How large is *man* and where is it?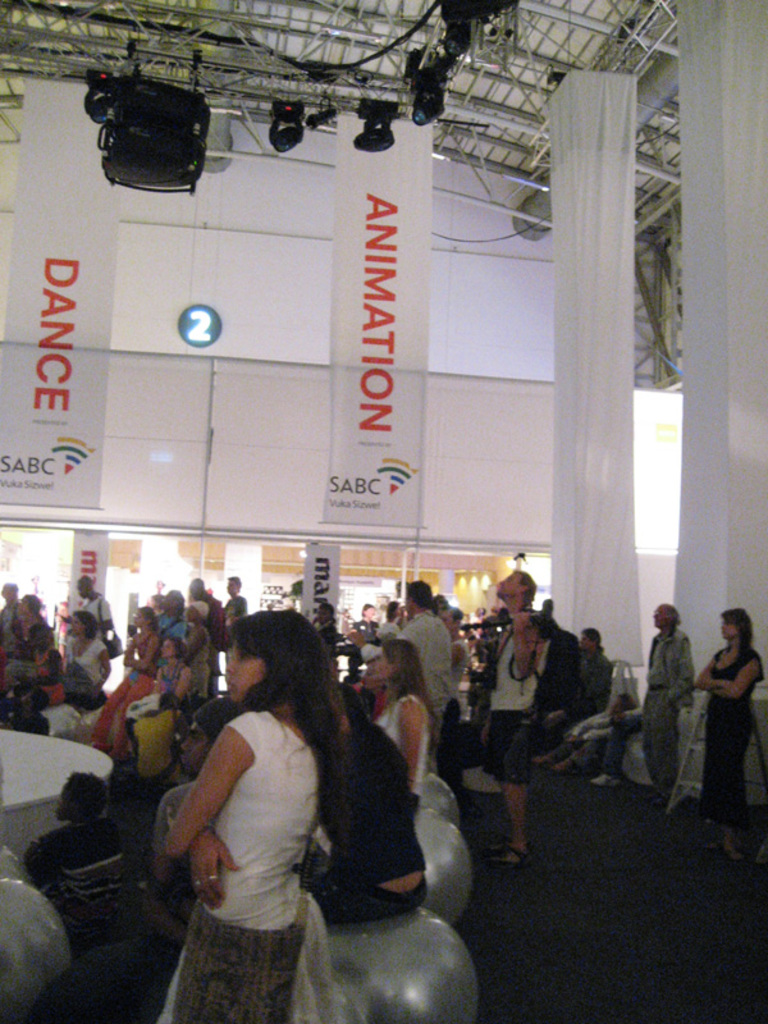
Bounding box: [x1=435, y1=607, x2=476, y2=787].
